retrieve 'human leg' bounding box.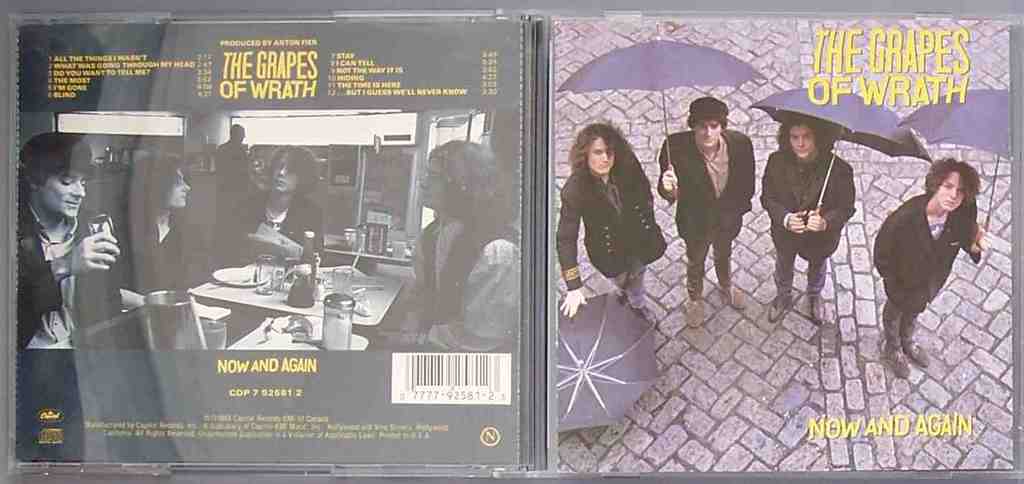
Bounding box: select_region(682, 233, 710, 329).
